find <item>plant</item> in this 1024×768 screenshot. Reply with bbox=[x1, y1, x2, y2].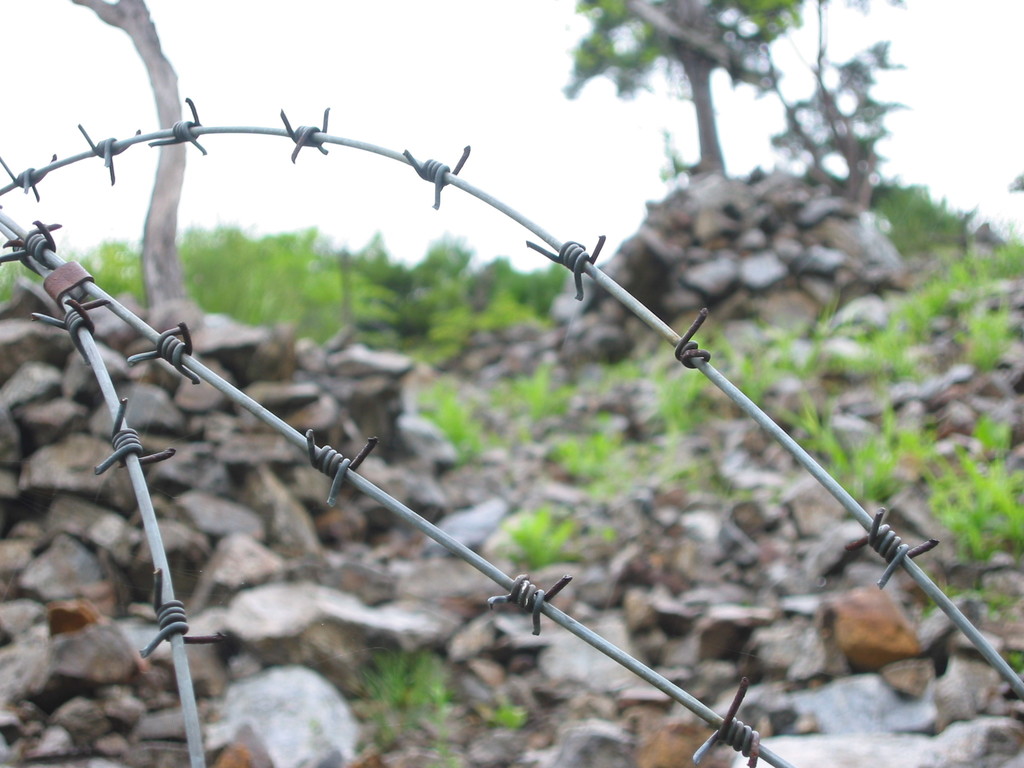
bbox=[949, 578, 1012, 610].
